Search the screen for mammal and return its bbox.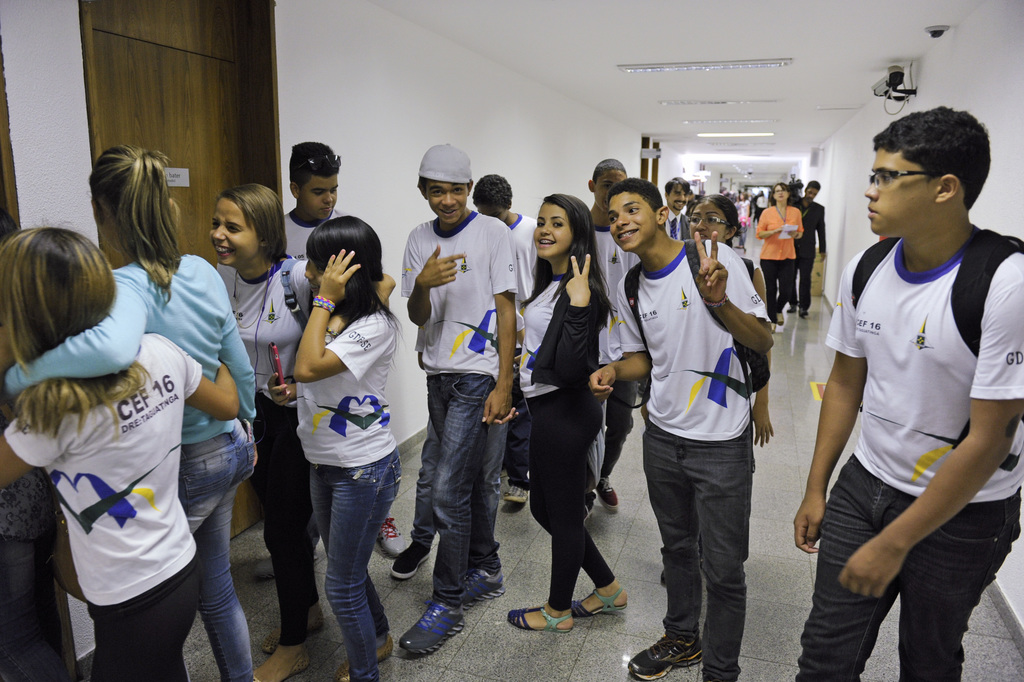
Found: [left=0, top=220, right=236, bottom=681].
